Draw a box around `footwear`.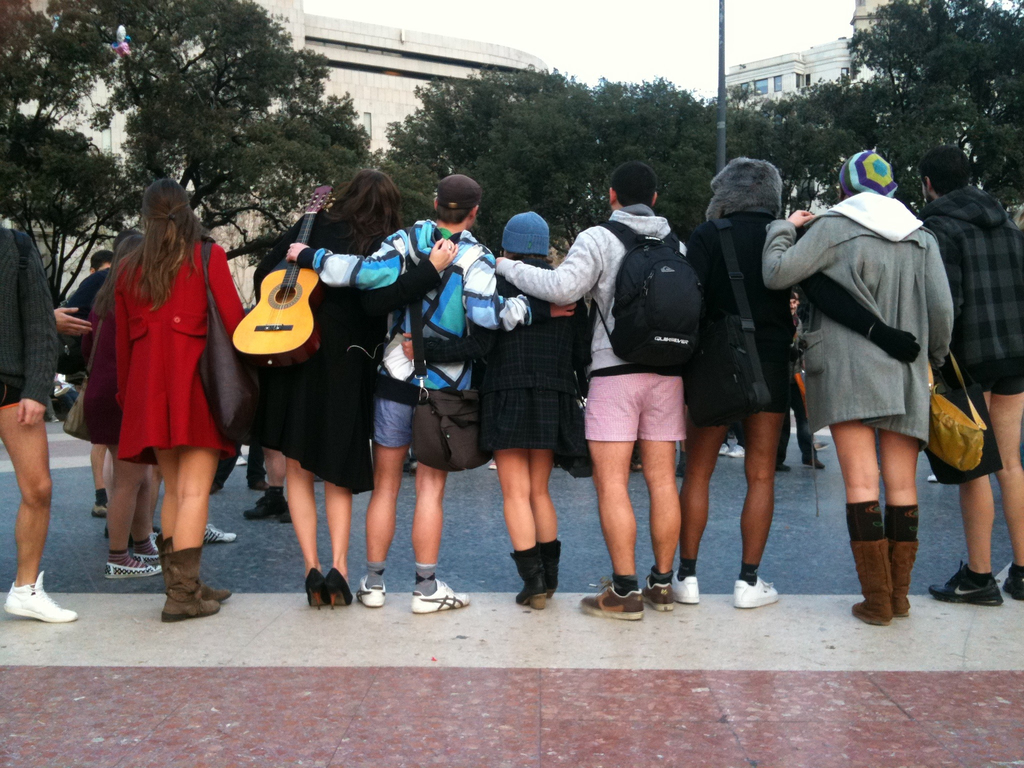
[640,588,677,611].
